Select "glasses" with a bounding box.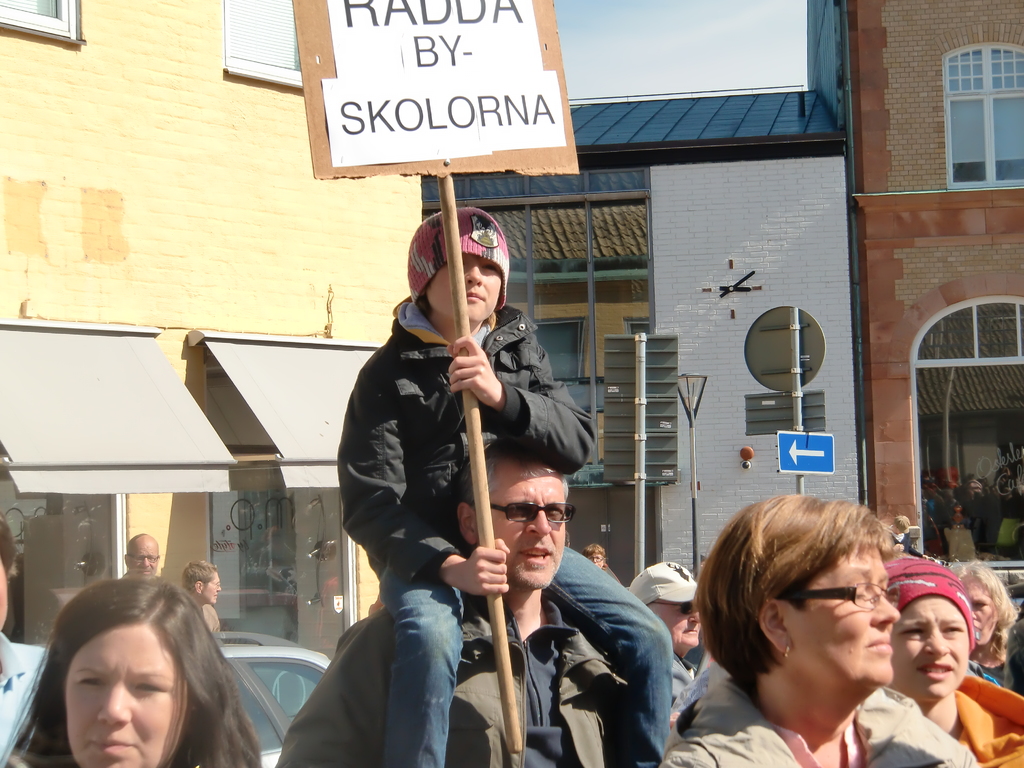
bbox=[467, 496, 582, 539].
